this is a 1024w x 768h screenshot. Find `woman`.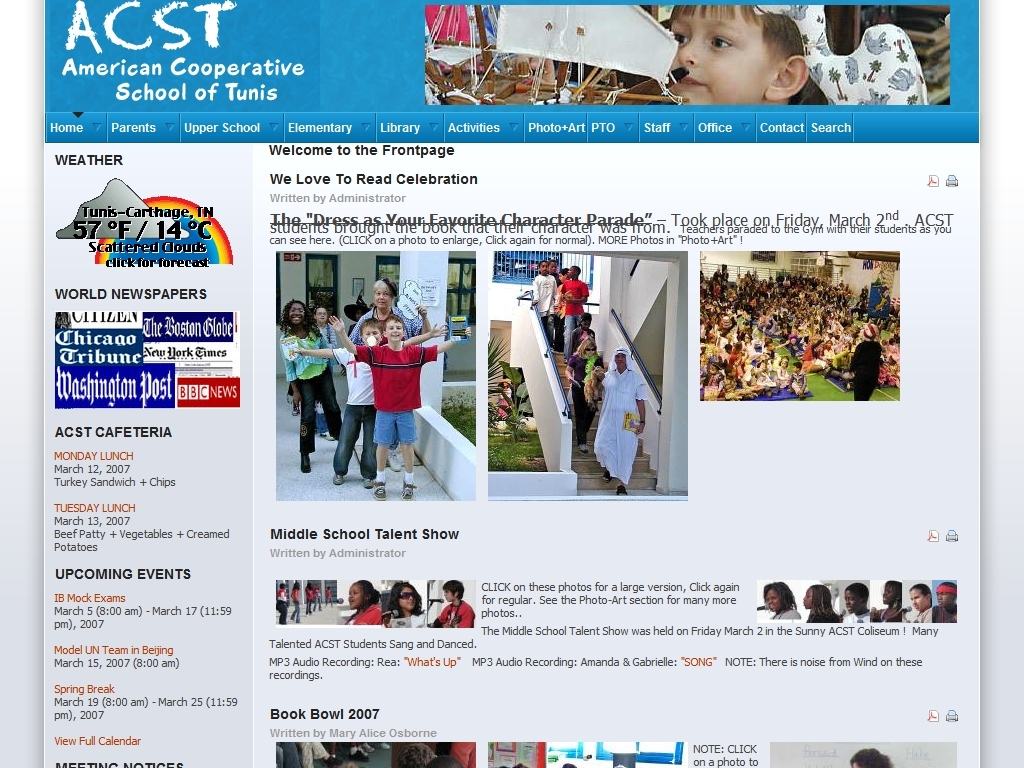
Bounding box: [385,575,424,629].
